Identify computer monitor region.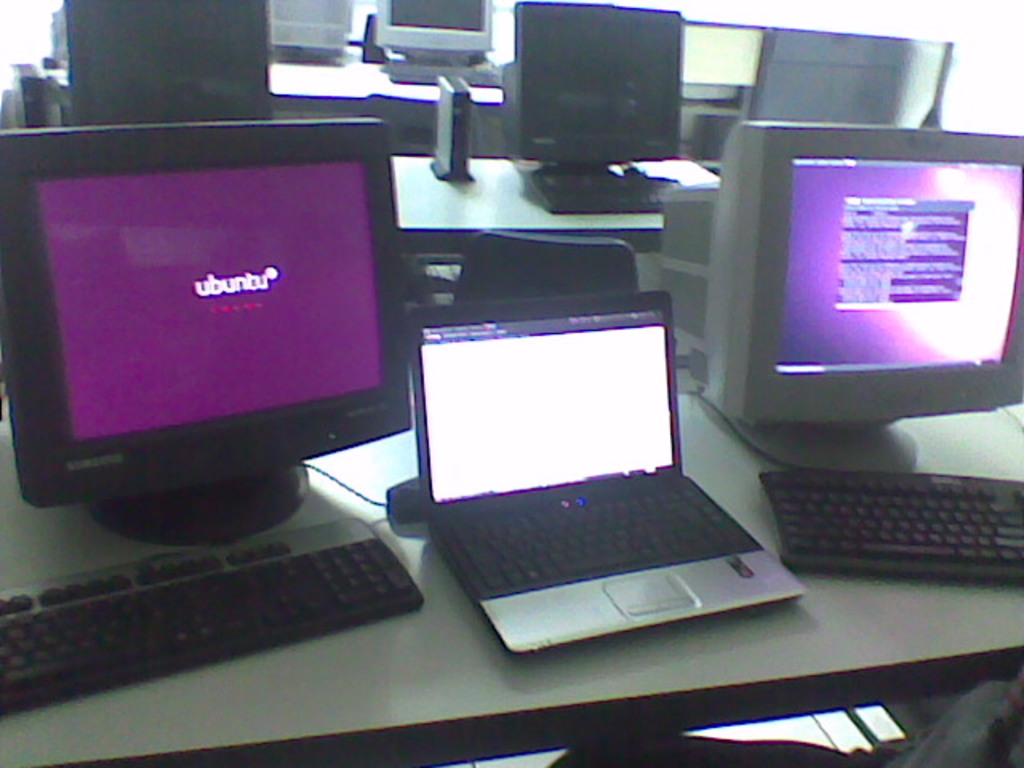
Region: (747,19,928,139).
